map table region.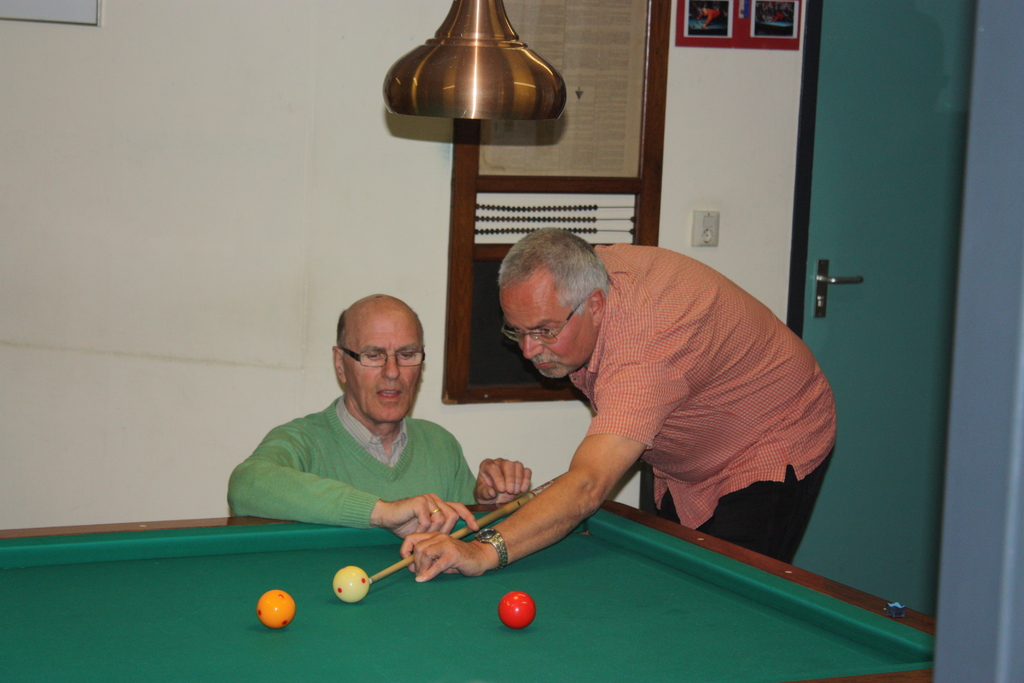
Mapped to rect(0, 499, 938, 682).
